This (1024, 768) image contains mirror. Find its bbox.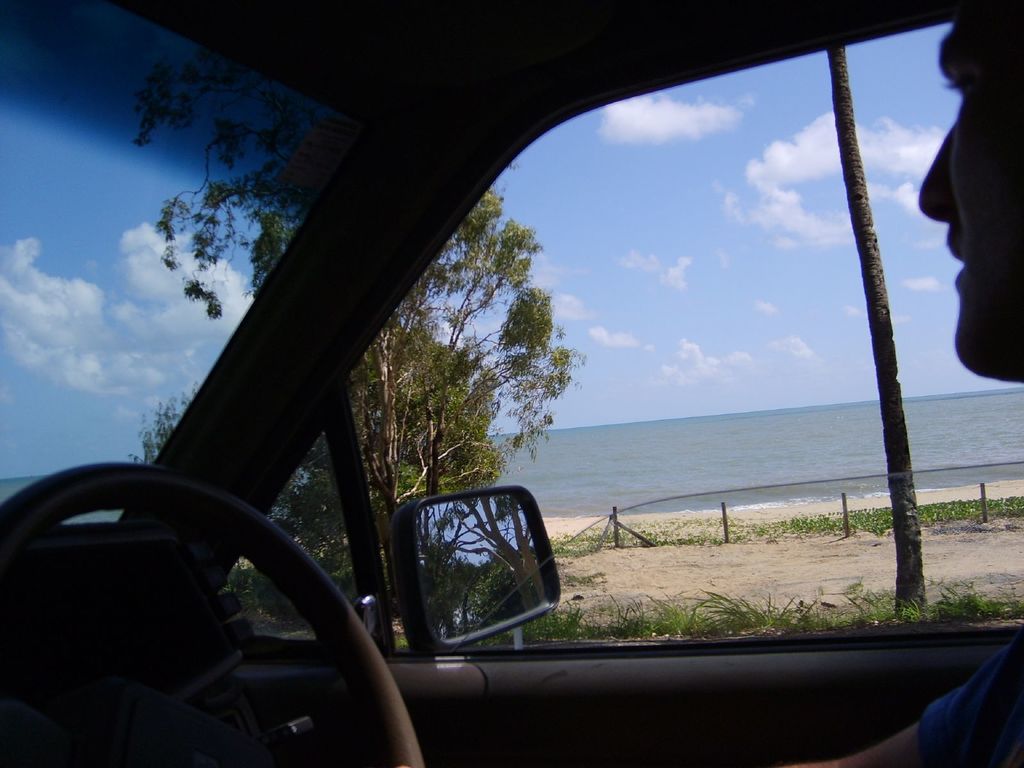
[x1=419, y1=492, x2=552, y2=639].
